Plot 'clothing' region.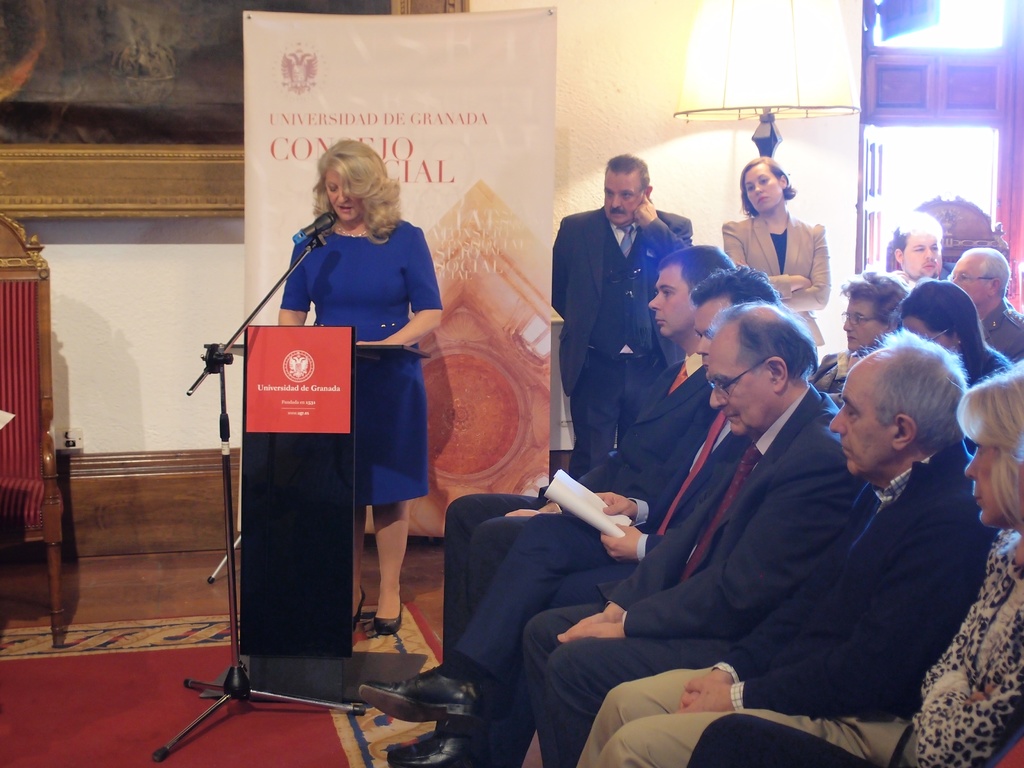
Plotted at pyautogui.locateOnScreen(438, 355, 719, 733).
